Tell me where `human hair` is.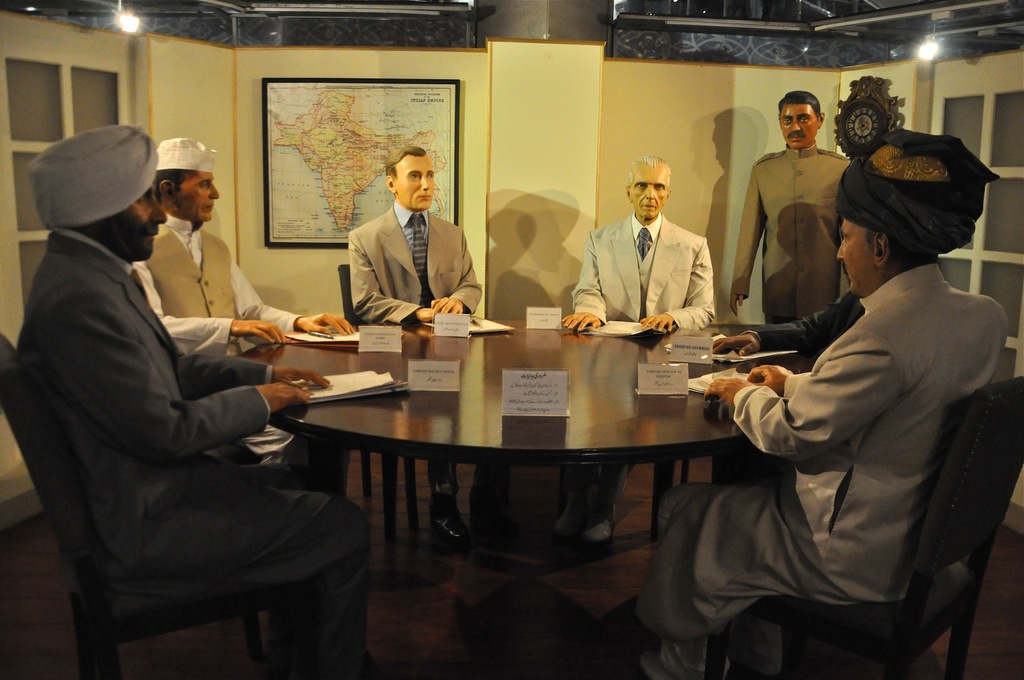
`human hair` is at x1=626, y1=153, x2=673, y2=188.
